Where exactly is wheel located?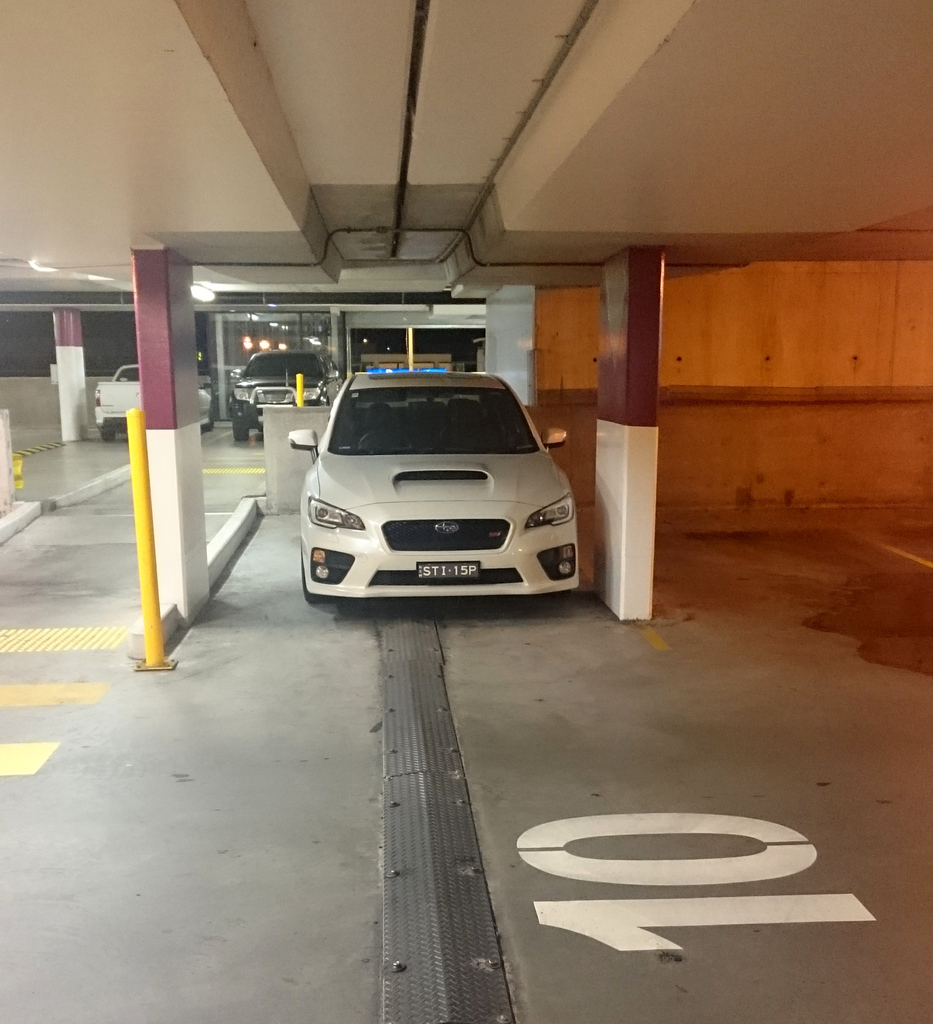
Its bounding box is l=233, t=419, r=252, b=444.
